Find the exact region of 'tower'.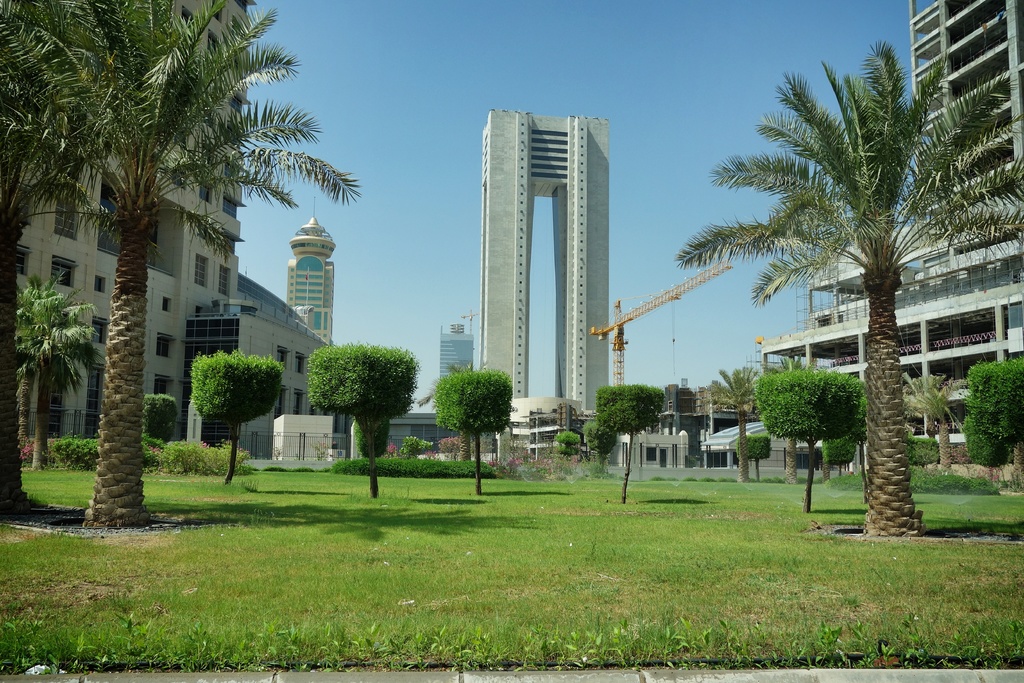
Exact region: (x1=447, y1=329, x2=477, y2=362).
